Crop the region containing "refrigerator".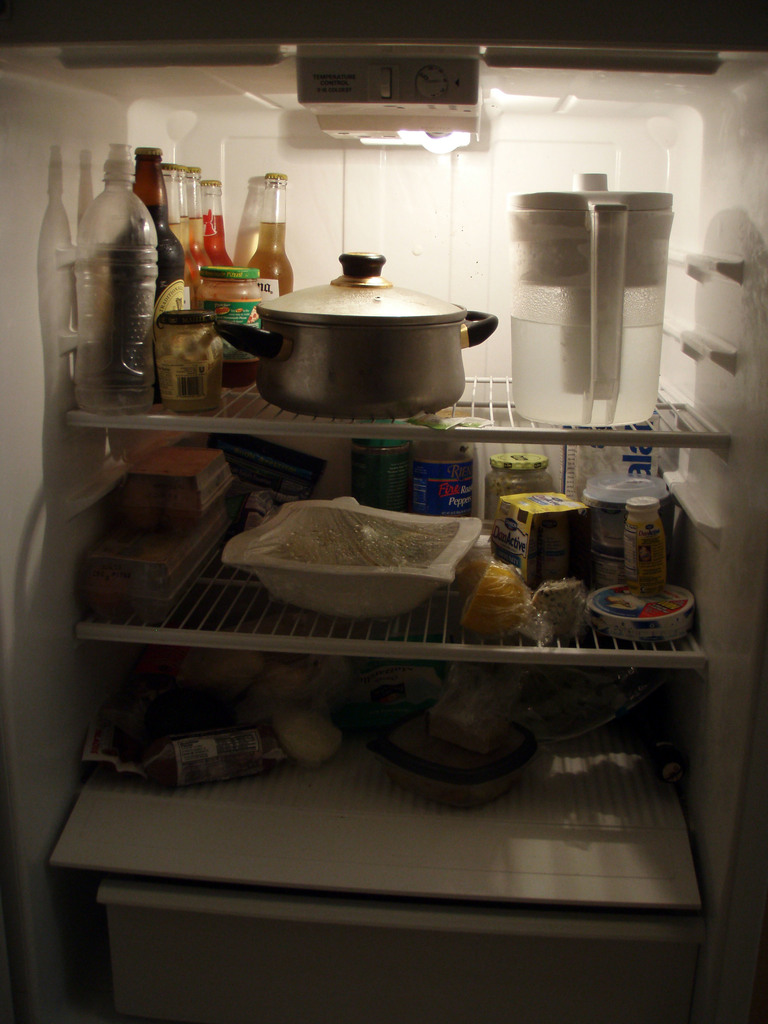
Crop region: <box>0,0,767,1023</box>.
